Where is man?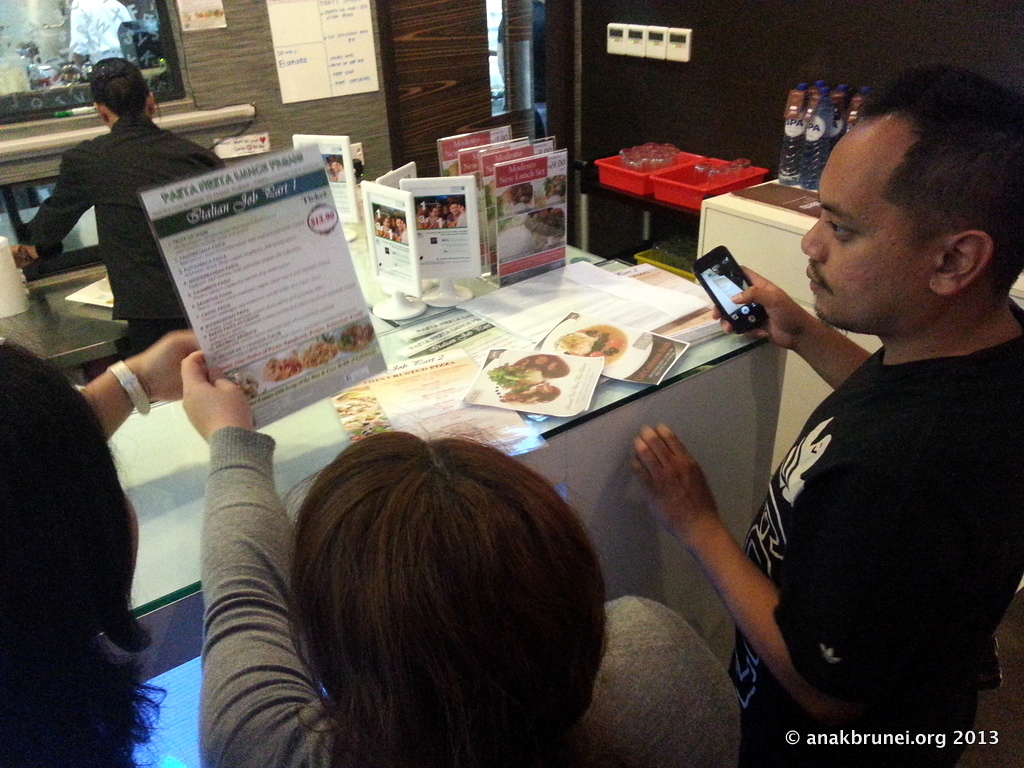
detection(678, 85, 1023, 730).
